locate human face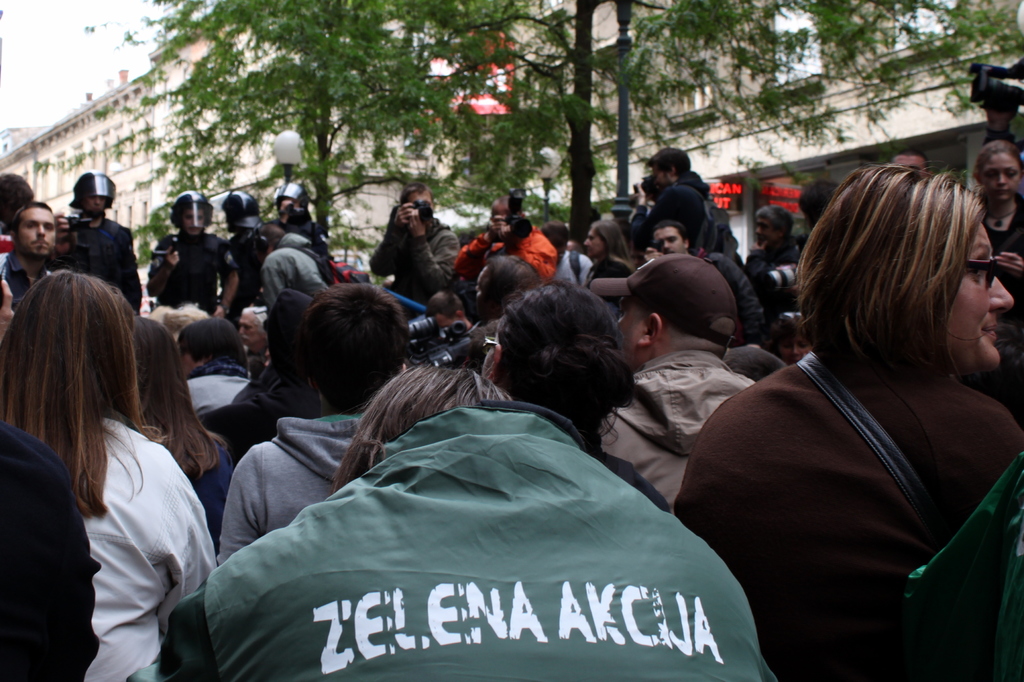
<box>553,245,567,267</box>
